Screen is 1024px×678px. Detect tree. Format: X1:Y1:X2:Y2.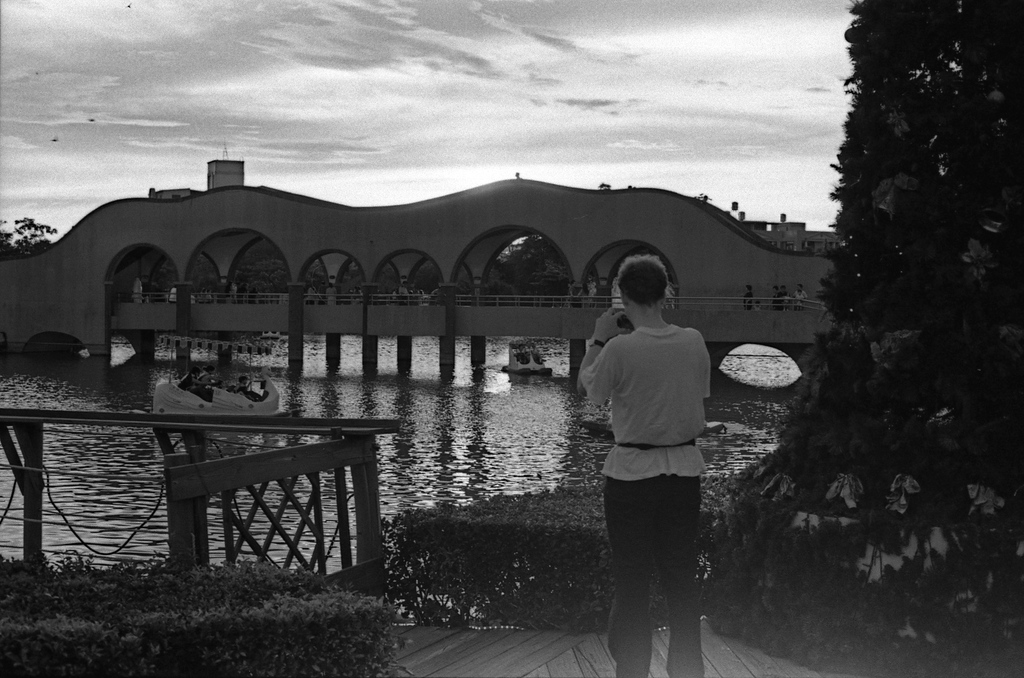
799:18:1007:582.
